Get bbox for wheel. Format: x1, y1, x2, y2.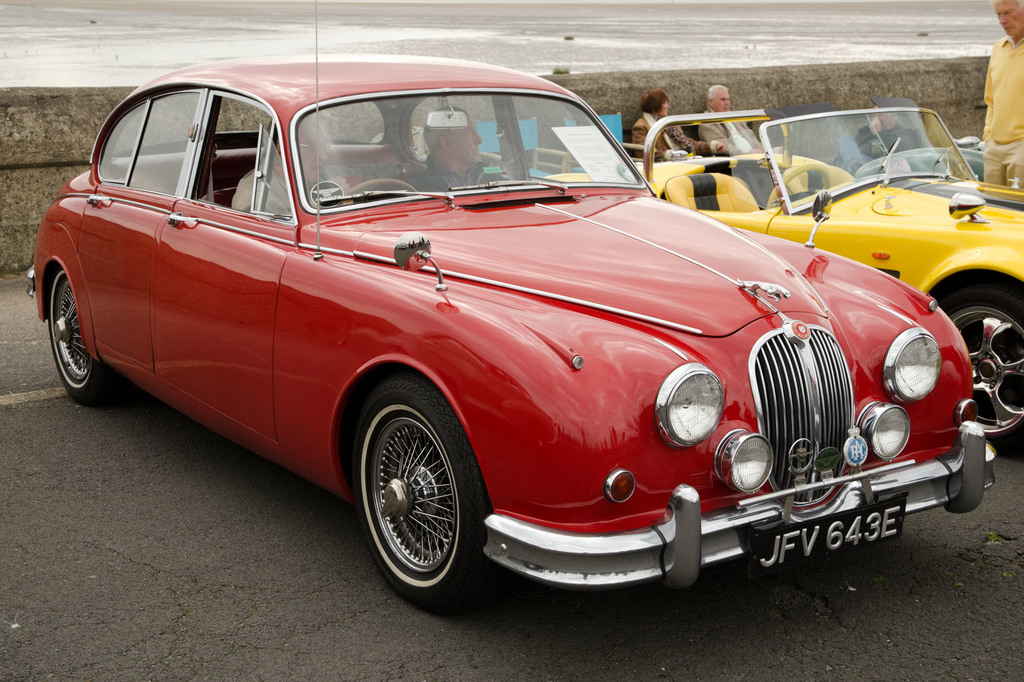
342, 178, 417, 198.
